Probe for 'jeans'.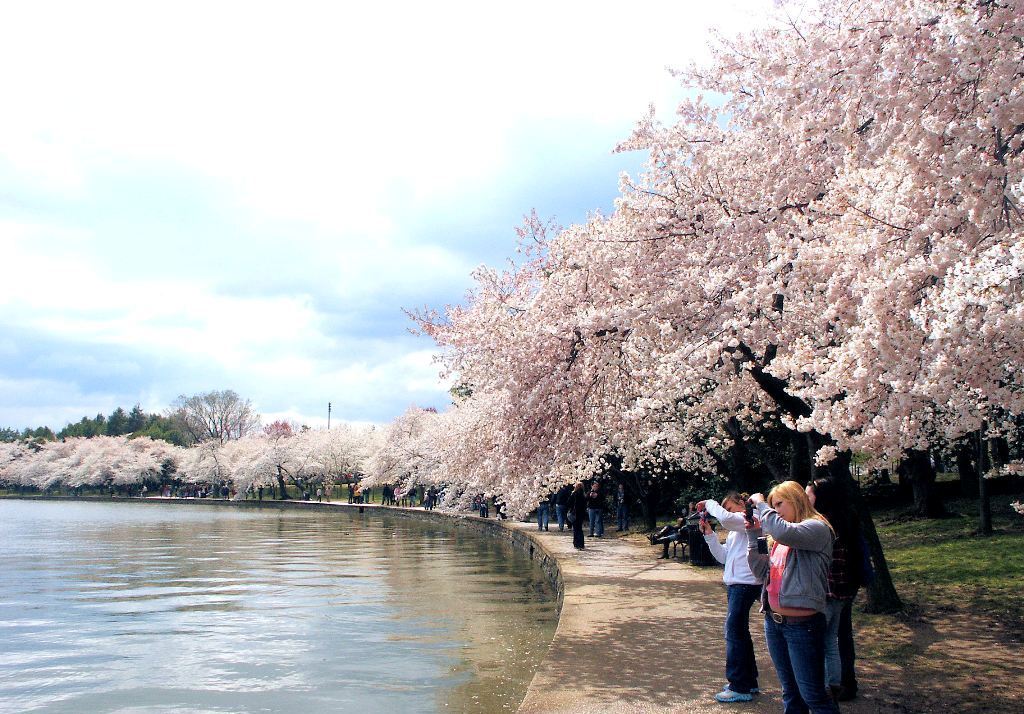
Probe result: 390 495 396 504.
